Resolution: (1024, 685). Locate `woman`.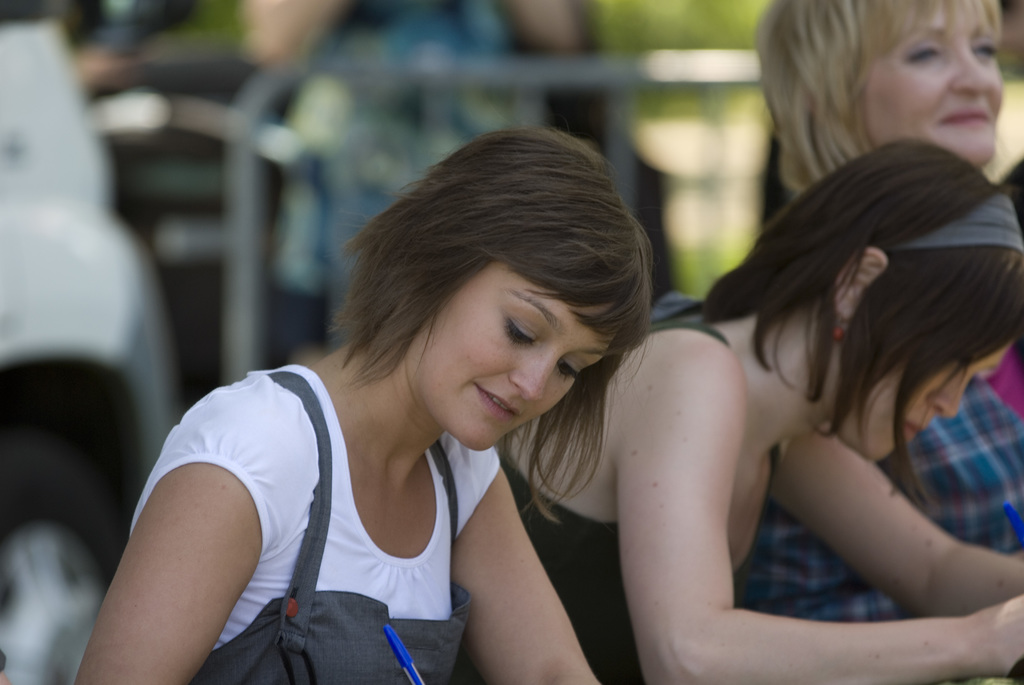
Rect(737, 0, 1023, 631).
